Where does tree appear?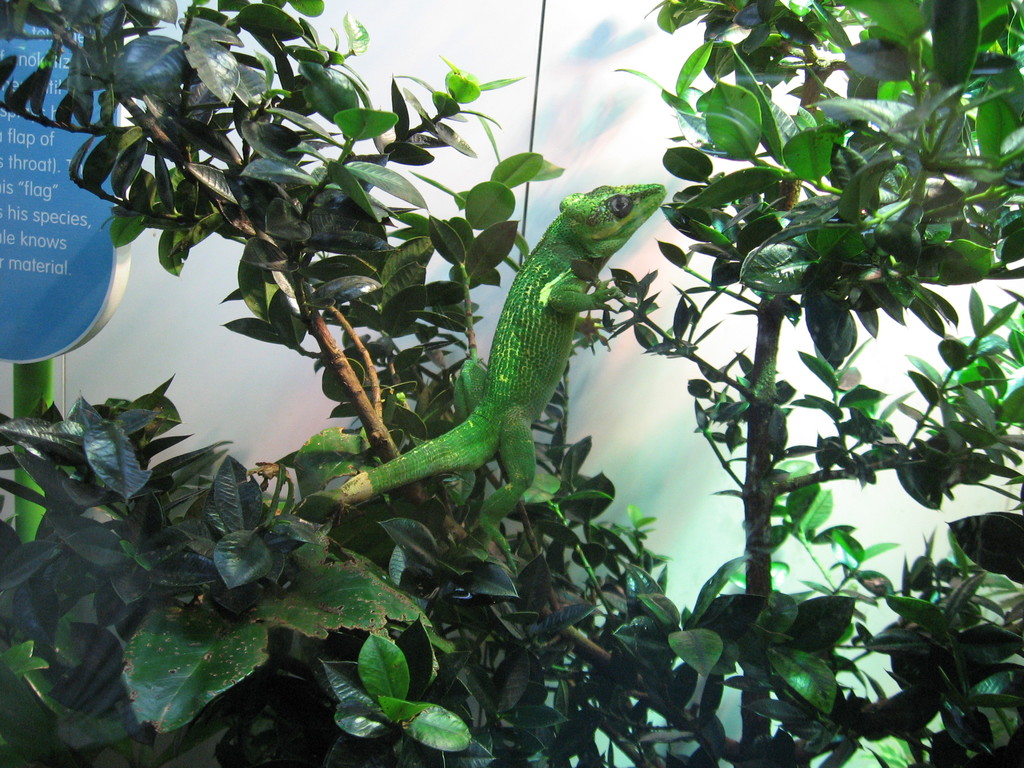
Appears at 0 0 1023 767.
